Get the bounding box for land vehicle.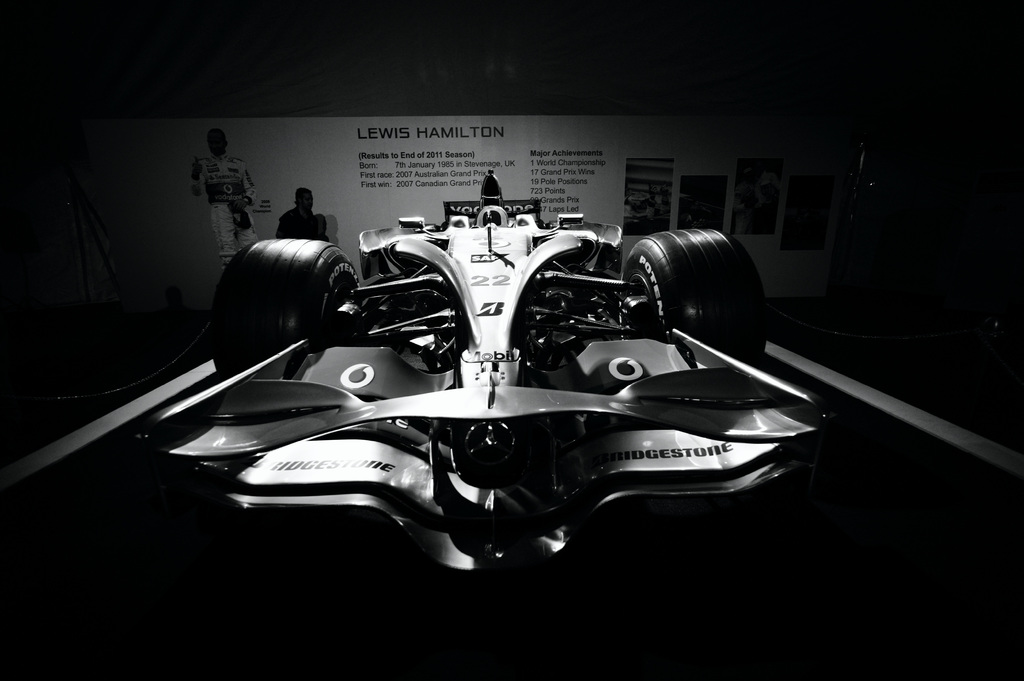
x1=145, y1=227, x2=842, y2=612.
